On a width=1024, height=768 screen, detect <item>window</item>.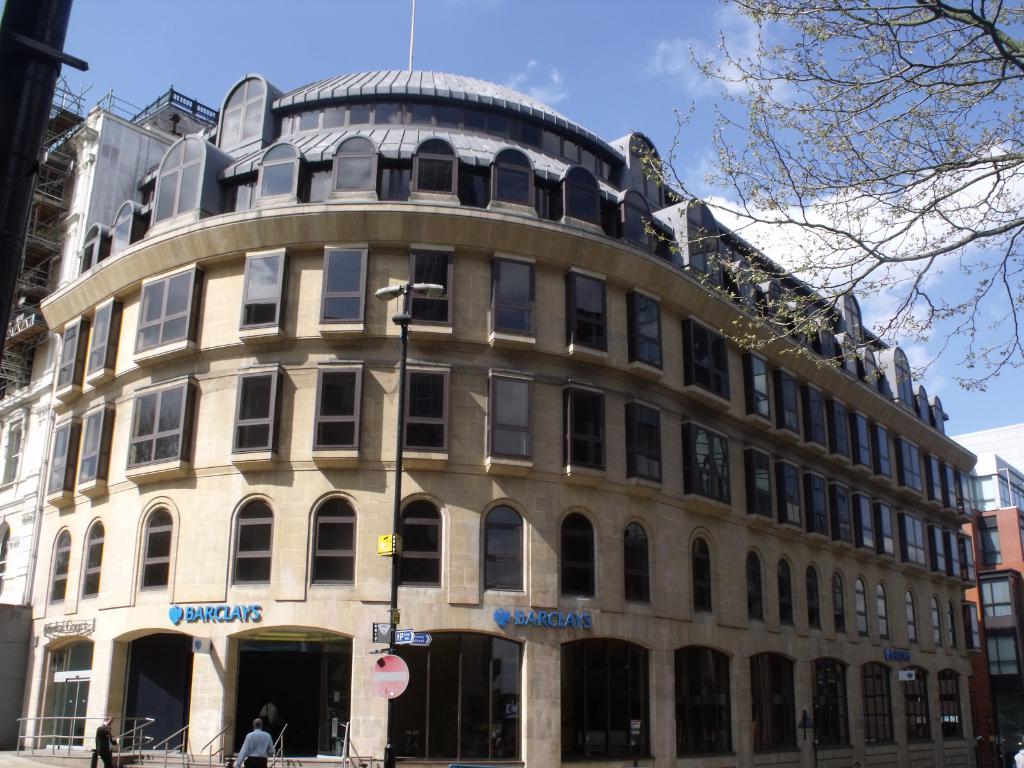
bbox=(42, 522, 67, 604).
